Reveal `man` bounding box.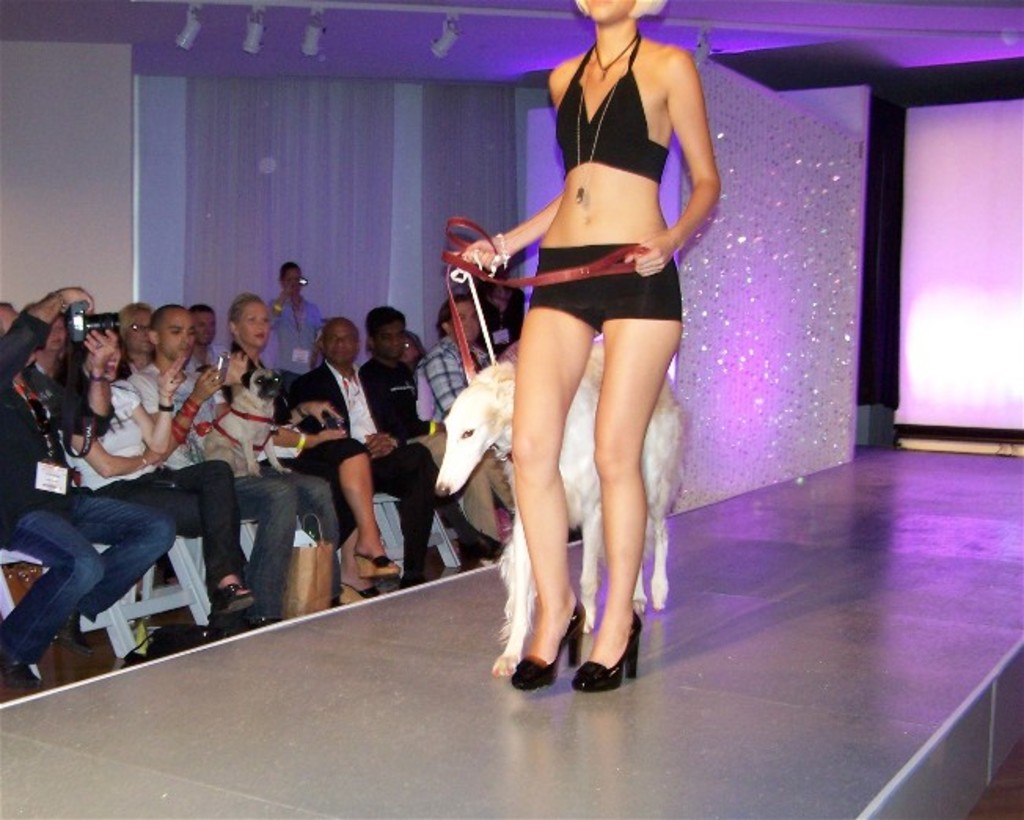
Revealed: 188, 305, 229, 374.
